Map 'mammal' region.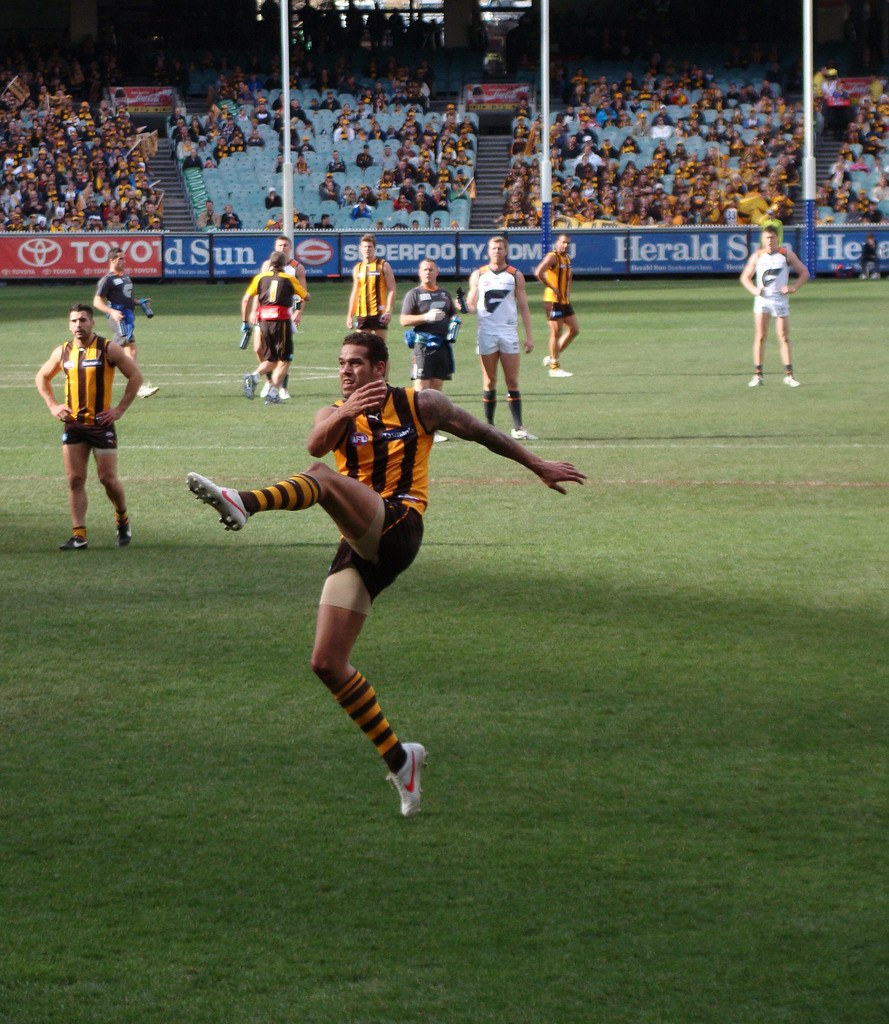
Mapped to l=183, t=332, r=585, b=816.
